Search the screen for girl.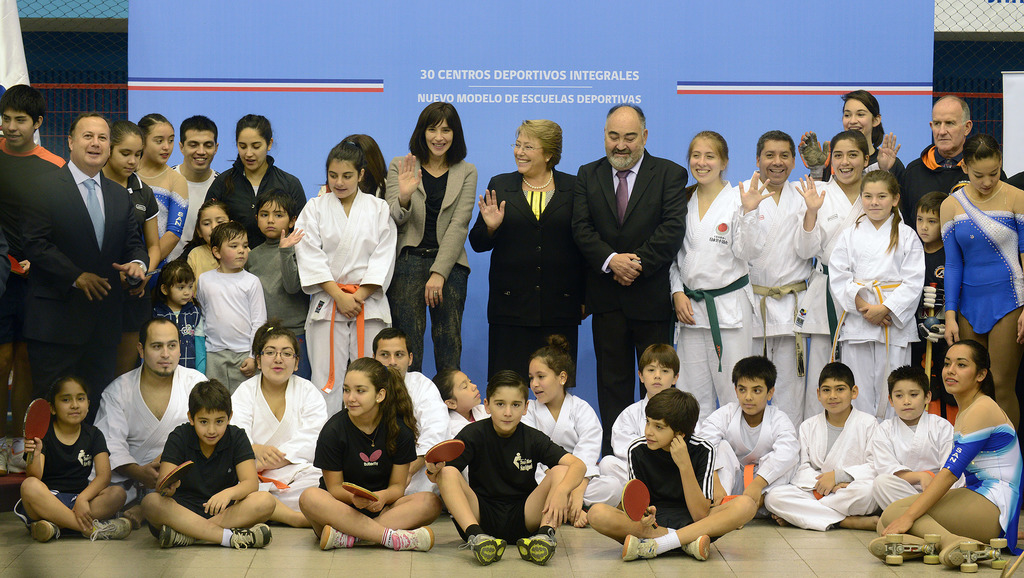
Found at bbox(863, 342, 1023, 561).
